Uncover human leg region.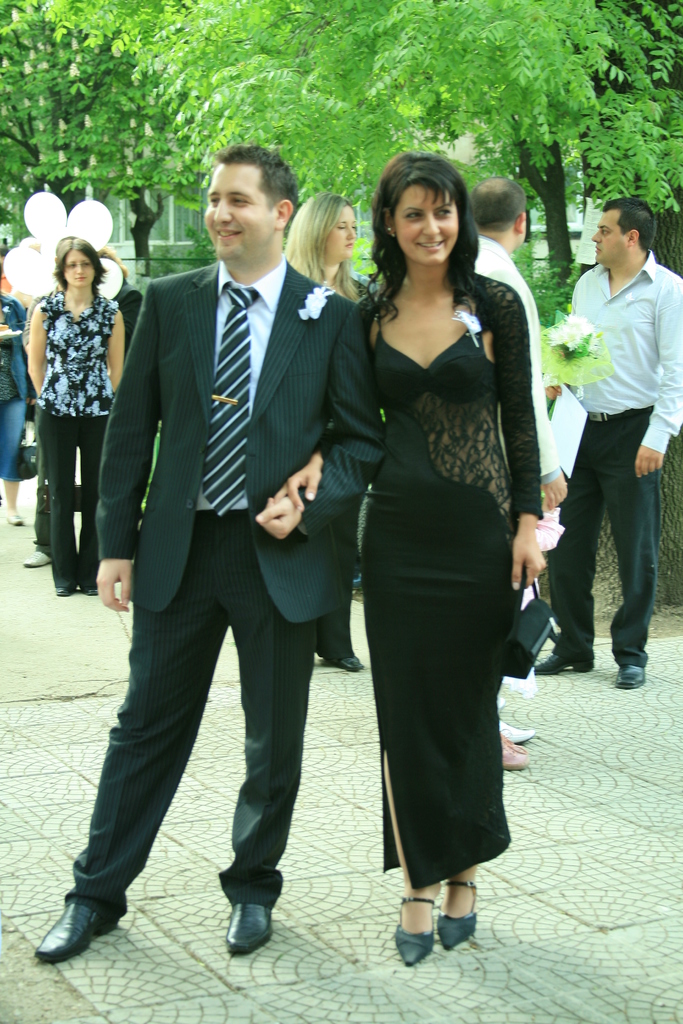
Uncovered: [441,511,514,948].
